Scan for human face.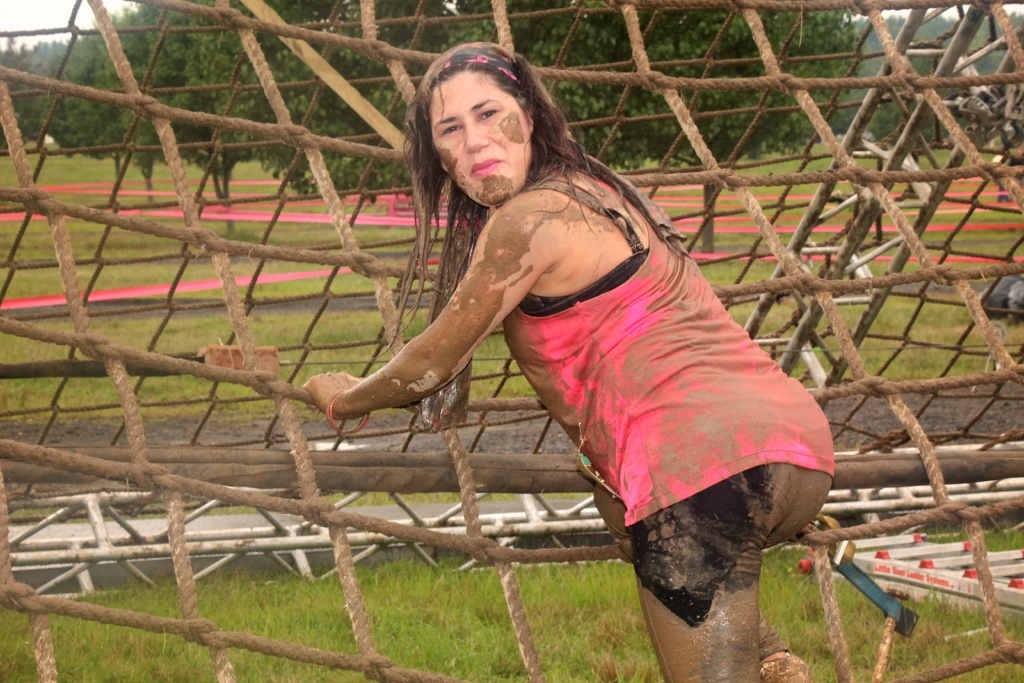
Scan result: x1=433, y1=69, x2=527, y2=195.
